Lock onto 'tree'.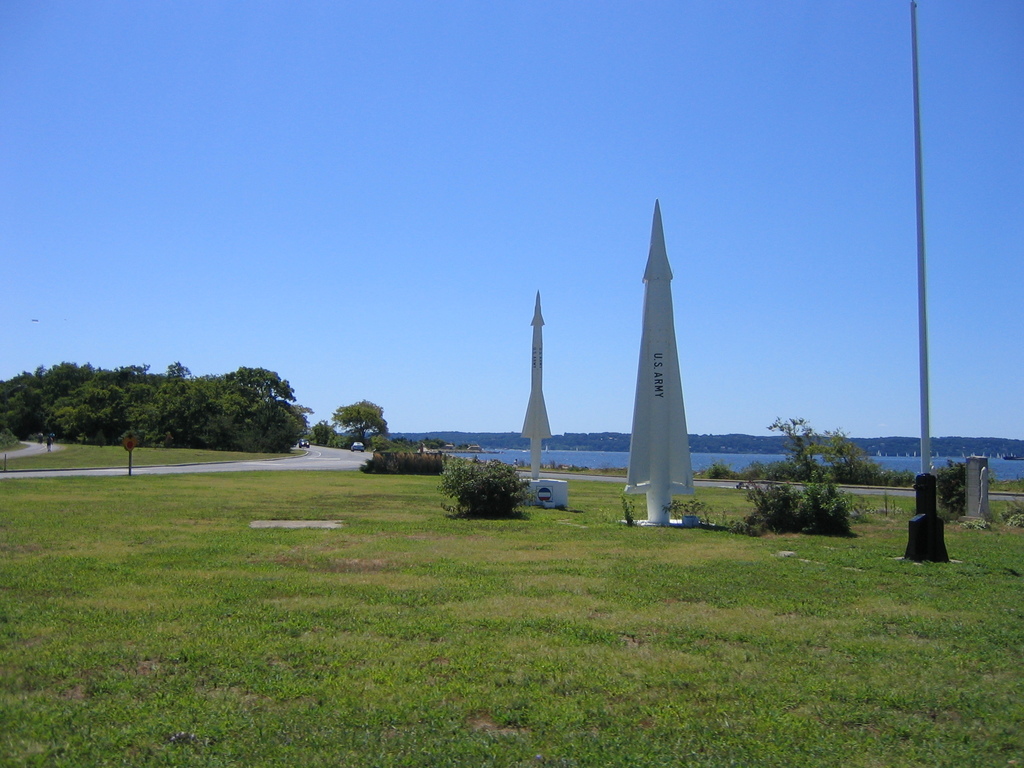
Locked: {"x1": 331, "y1": 393, "x2": 384, "y2": 449}.
